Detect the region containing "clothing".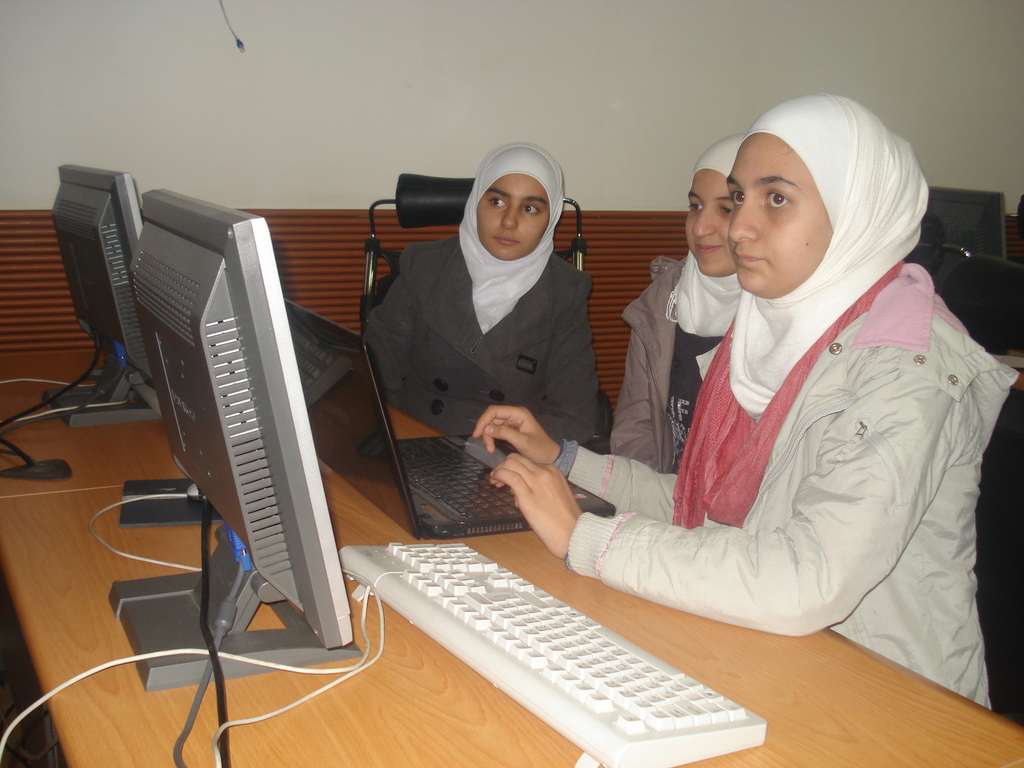
{"left": 365, "top": 228, "right": 596, "bottom": 445}.
